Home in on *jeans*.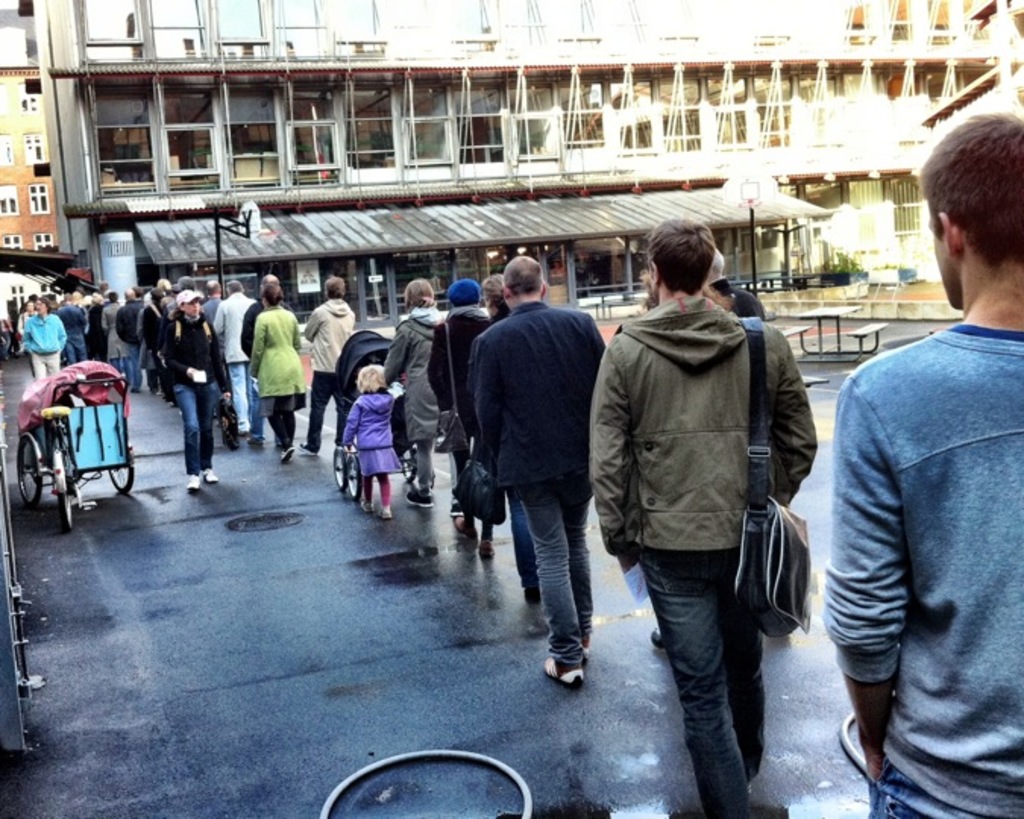
Homed in at (133,346,146,390).
